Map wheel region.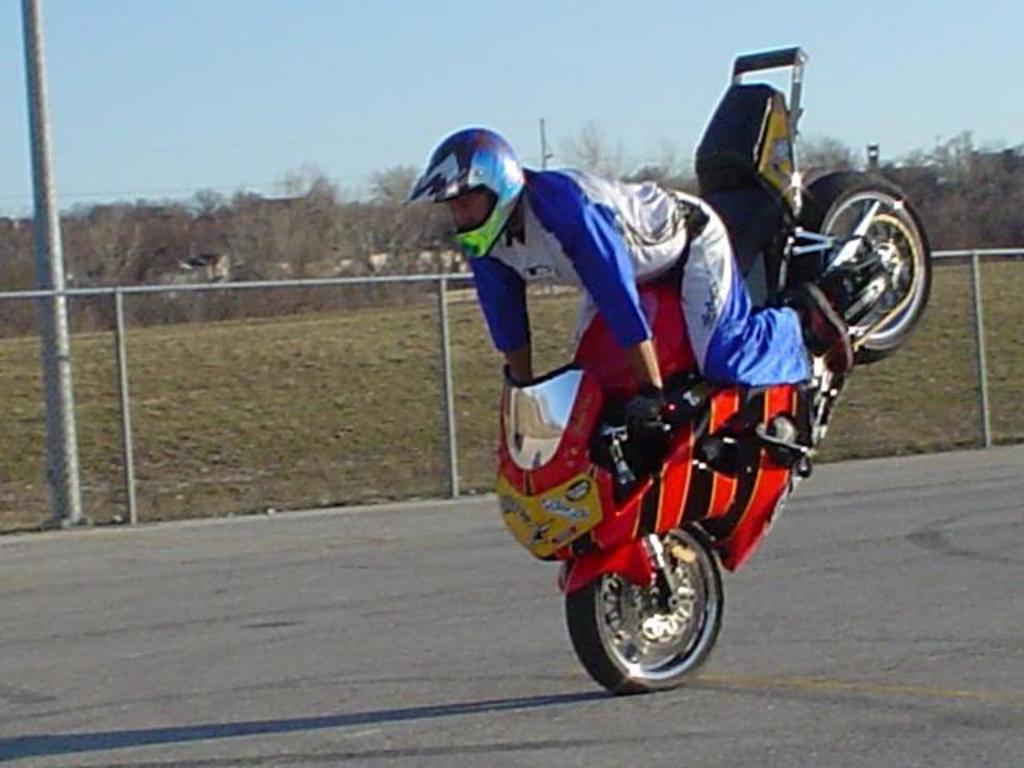
Mapped to box=[781, 165, 931, 355].
